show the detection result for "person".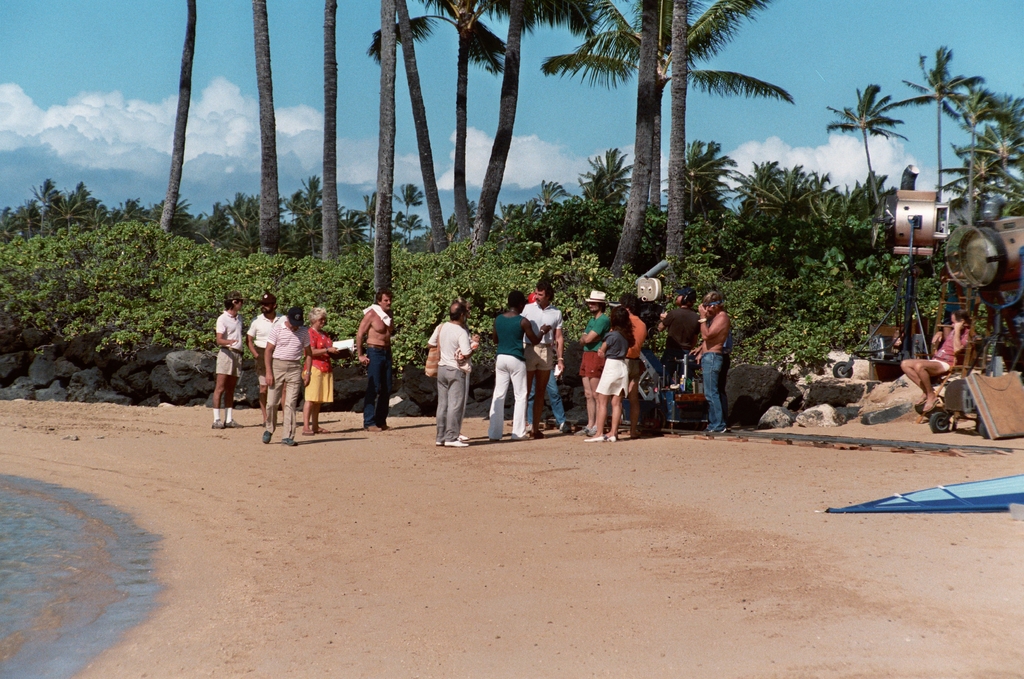
[589, 301, 636, 445].
